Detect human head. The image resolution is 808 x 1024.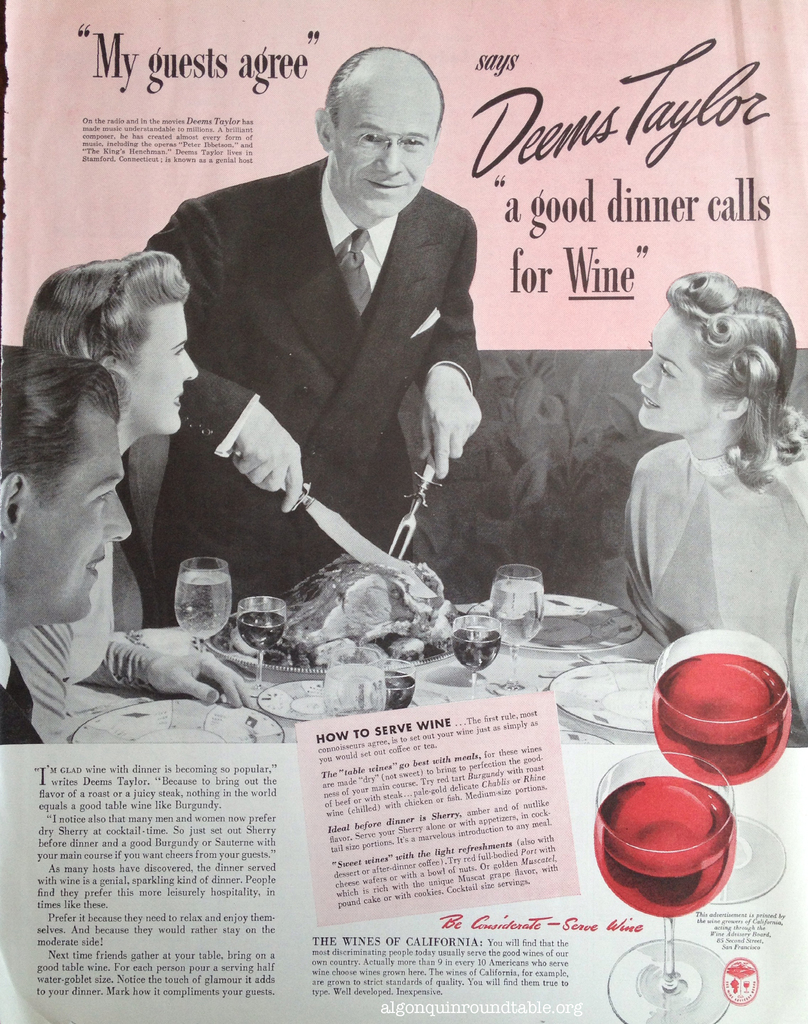
locate(1, 350, 132, 634).
